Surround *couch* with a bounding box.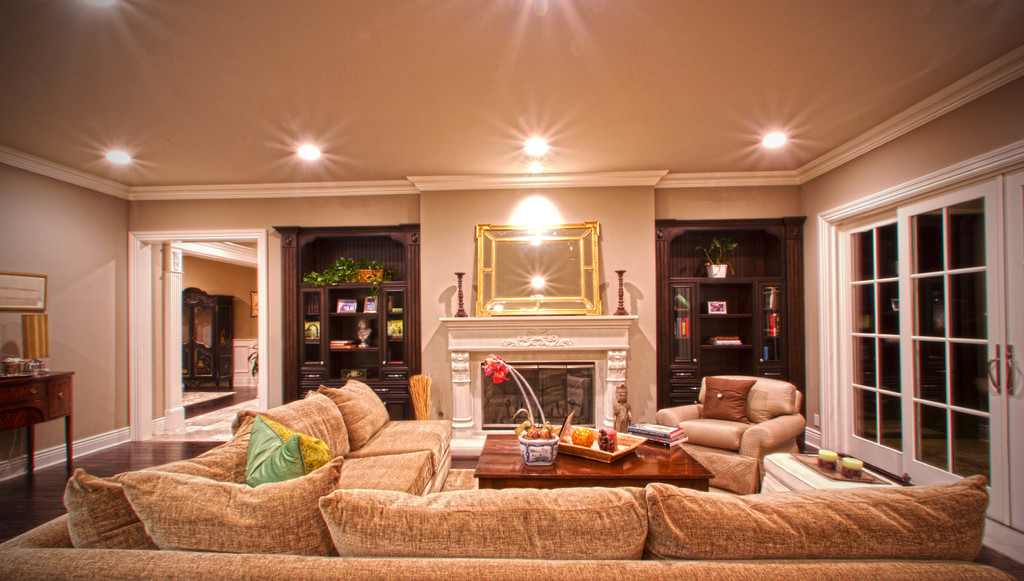
657:371:827:482.
